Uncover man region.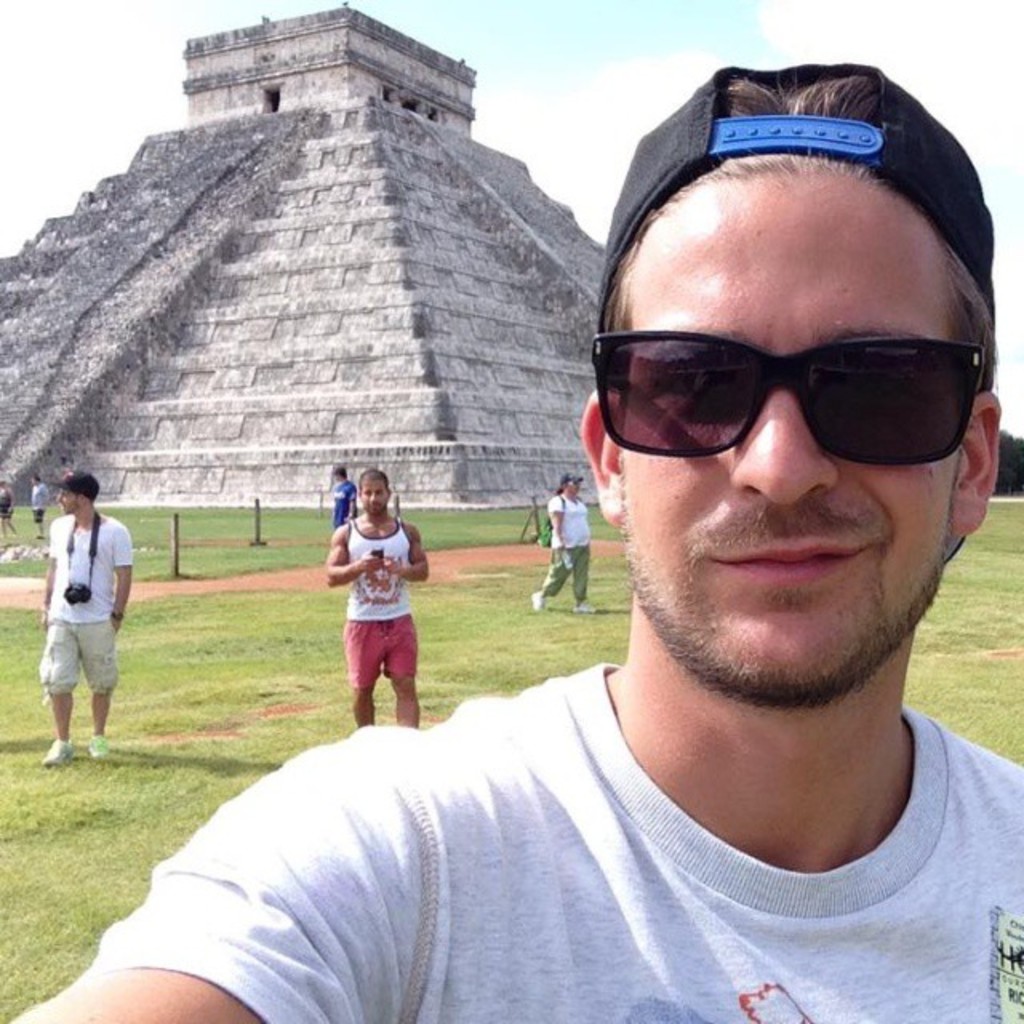
Uncovered: (24,475,53,534).
